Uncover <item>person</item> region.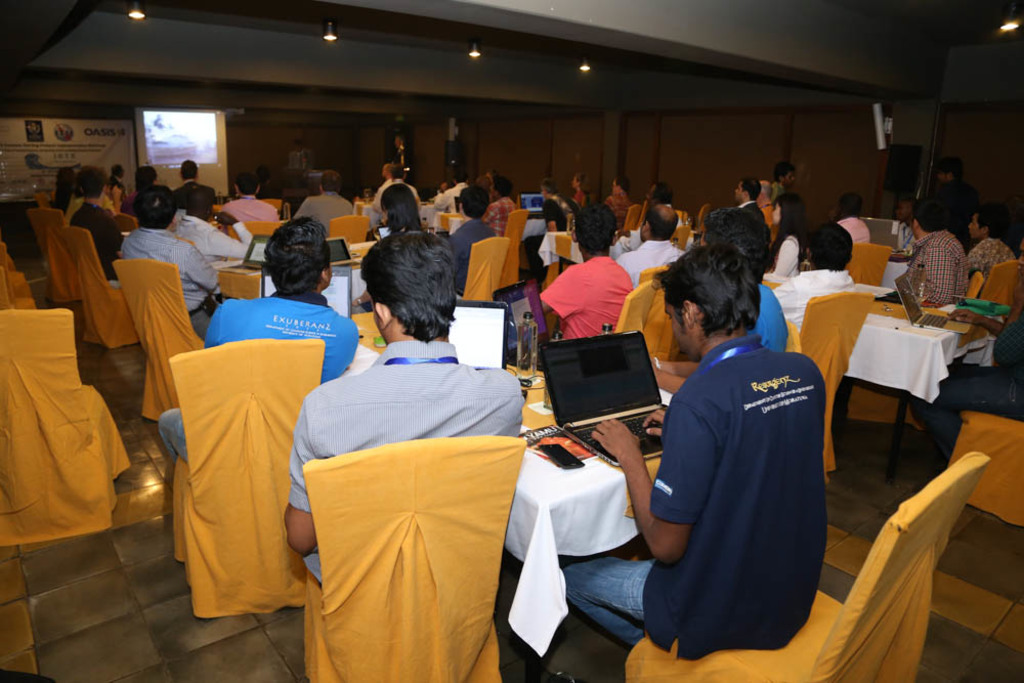
Uncovered: <bbox>766, 163, 800, 206</bbox>.
